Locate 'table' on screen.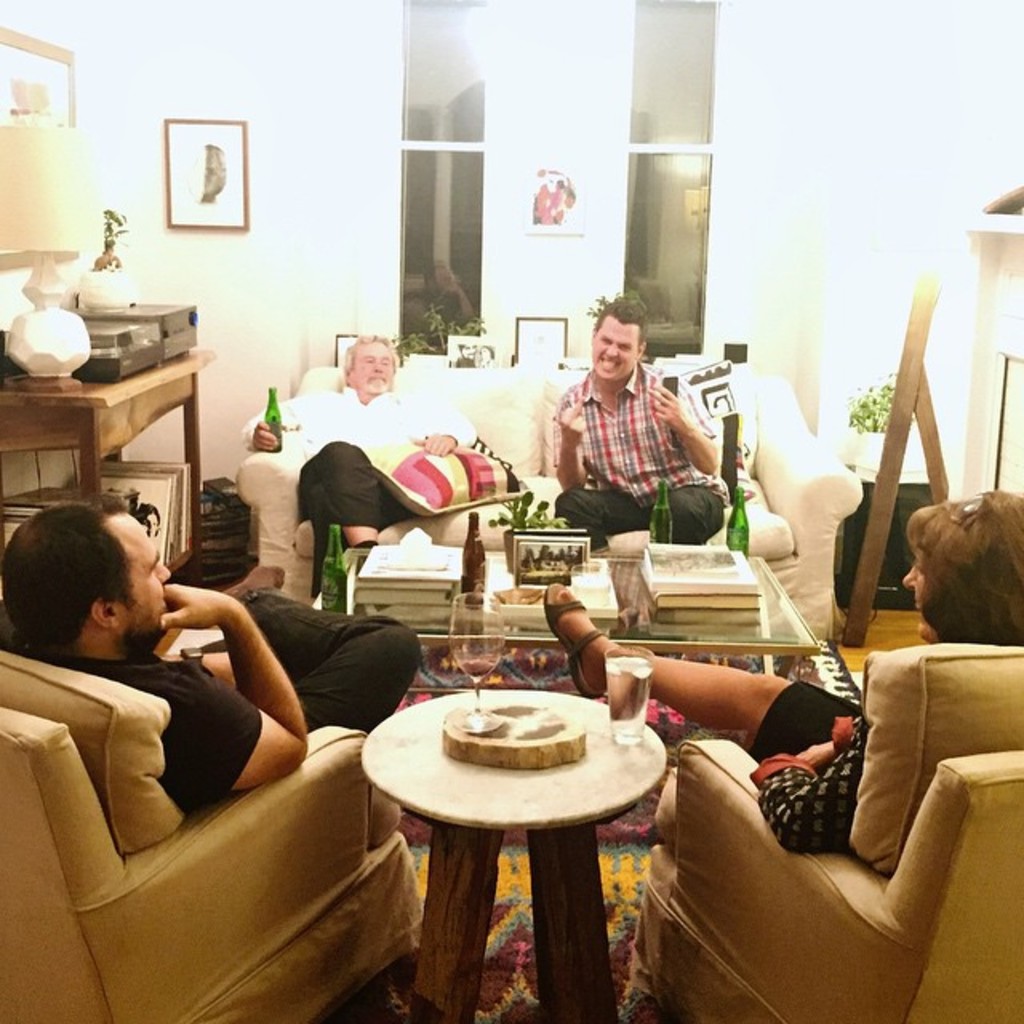
On screen at crop(363, 685, 669, 1022).
